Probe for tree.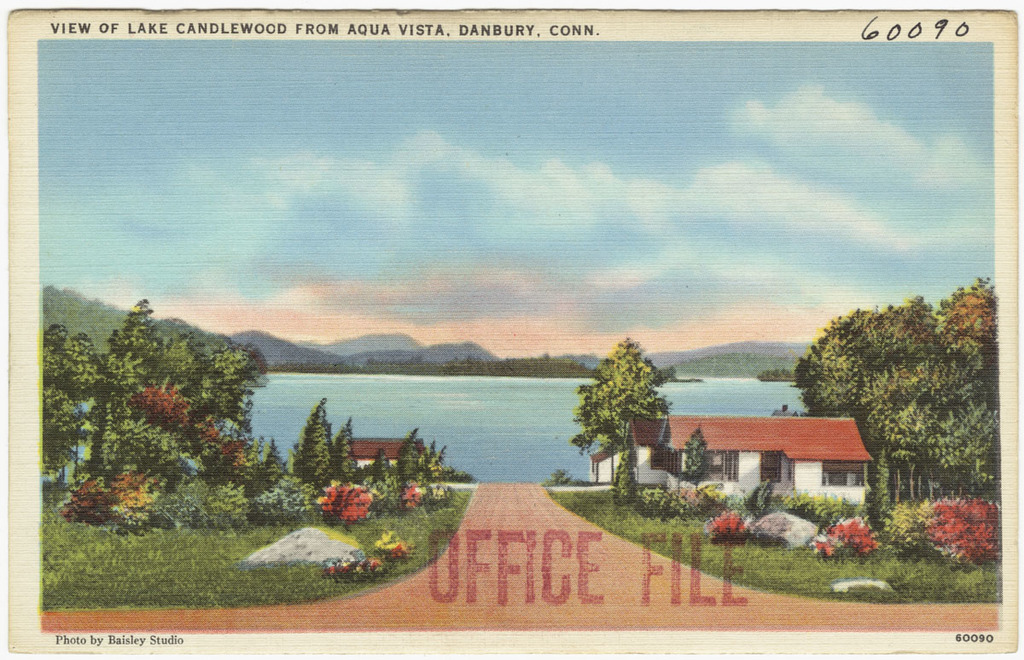
Probe result: <box>682,423,721,512</box>.
